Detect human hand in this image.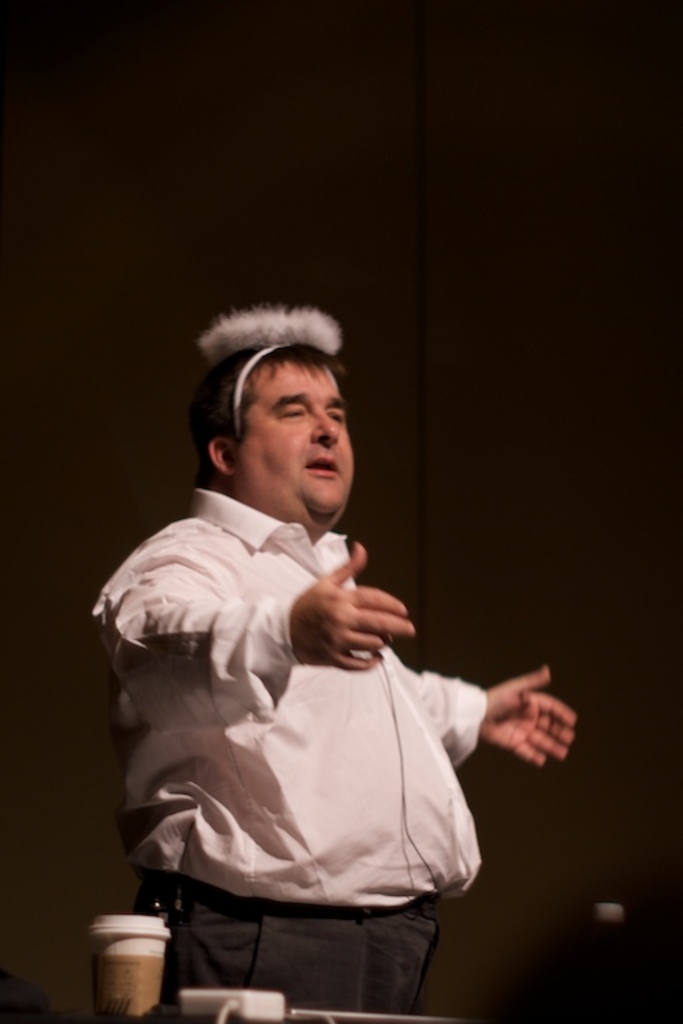
Detection: pyautogui.locateOnScreen(291, 537, 420, 673).
